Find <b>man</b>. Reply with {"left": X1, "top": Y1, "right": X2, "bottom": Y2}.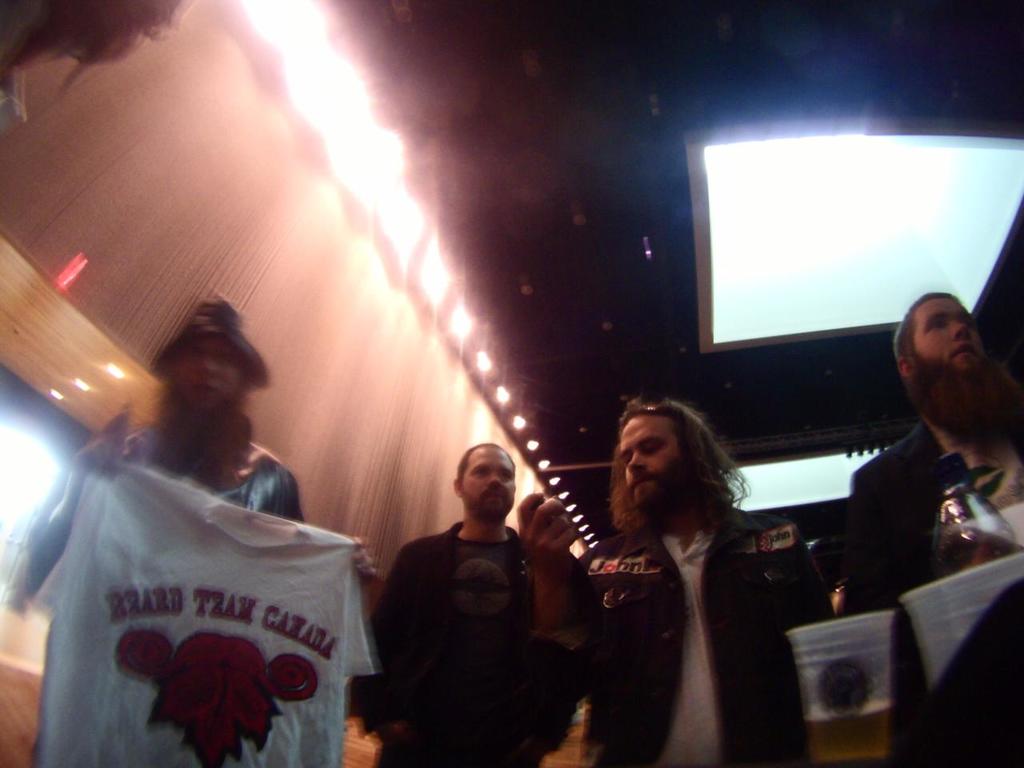
{"left": 18, "top": 298, "right": 375, "bottom": 600}.
